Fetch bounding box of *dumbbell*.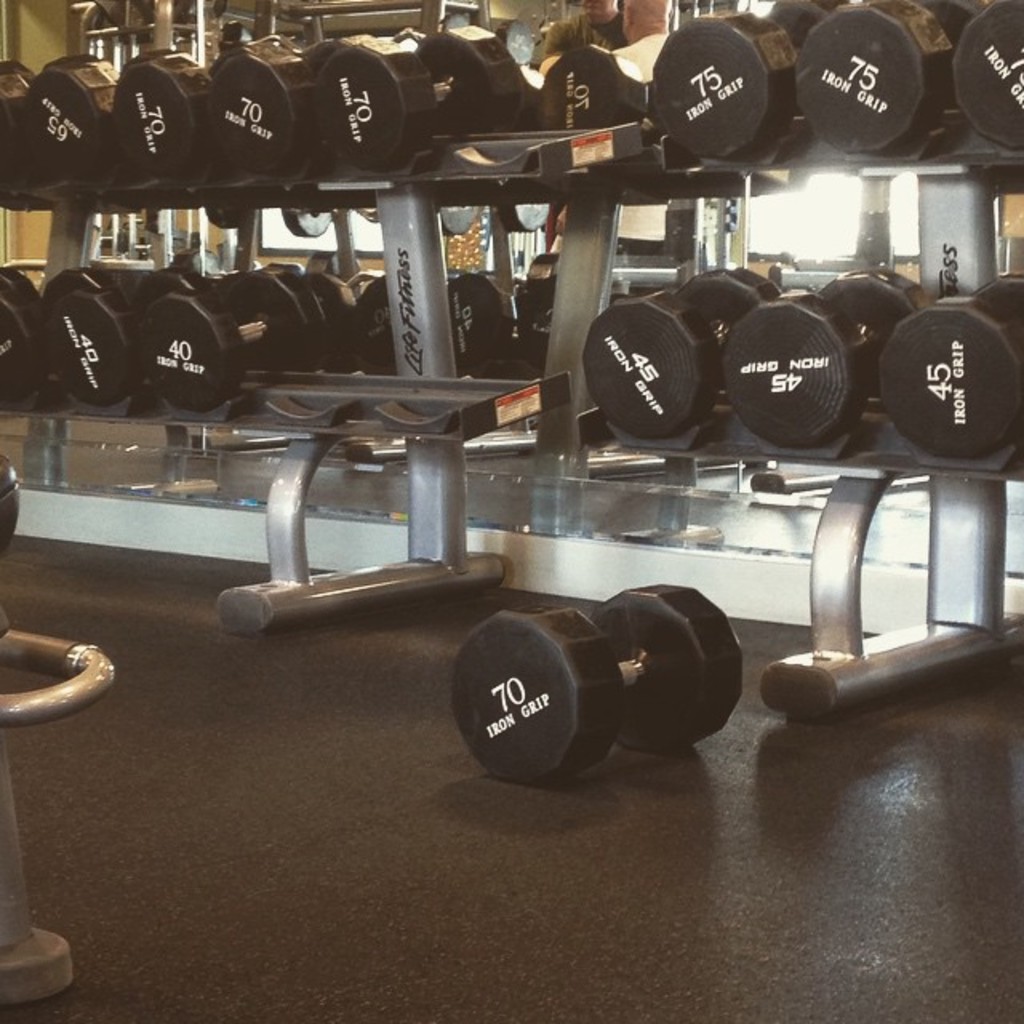
Bbox: crop(131, 269, 326, 406).
